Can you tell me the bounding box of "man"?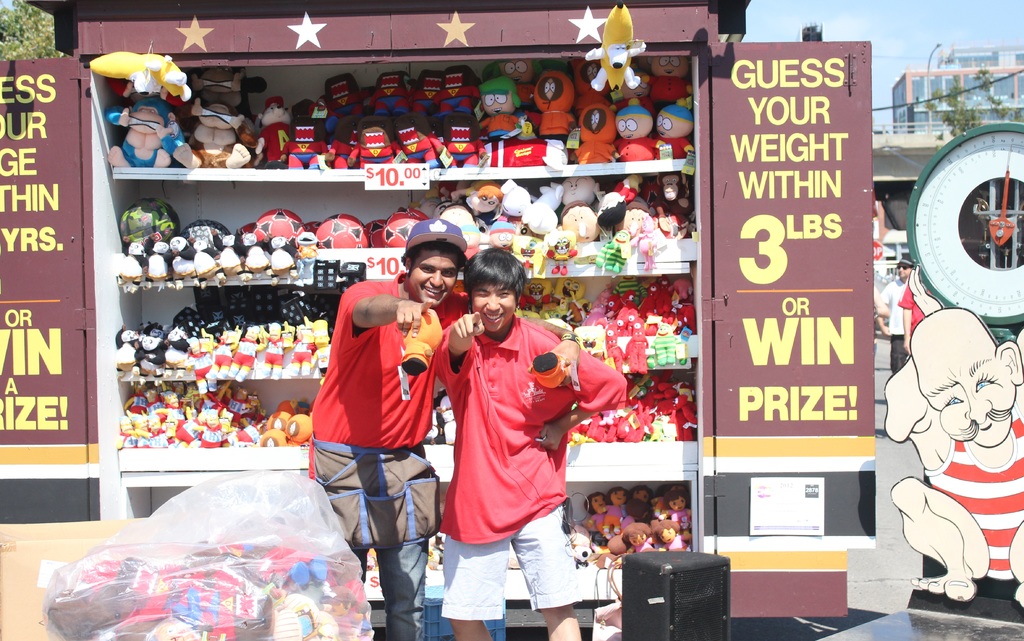
309, 216, 580, 640.
